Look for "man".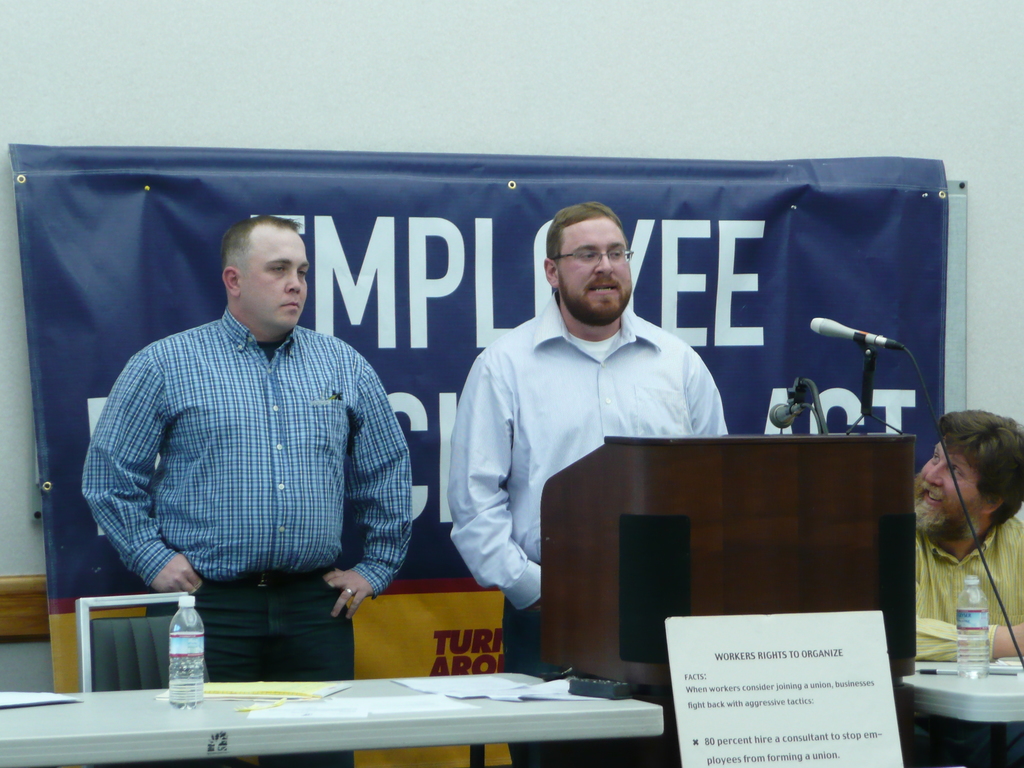
Found: 917,403,1023,767.
